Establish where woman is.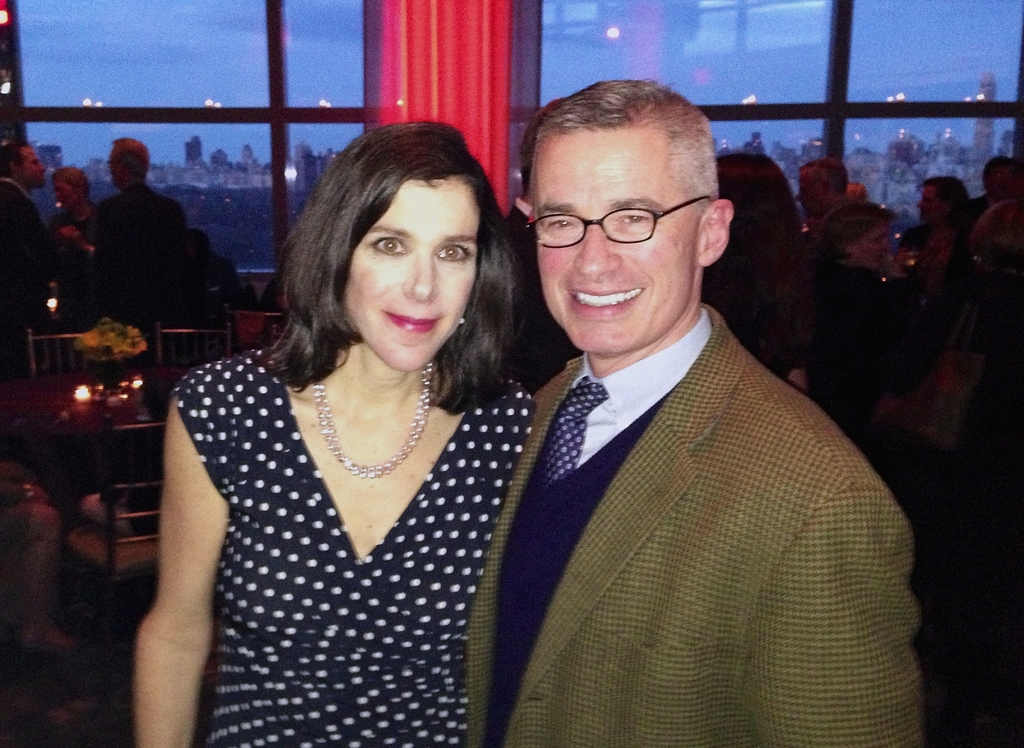
Established at [132, 115, 557, 747].
